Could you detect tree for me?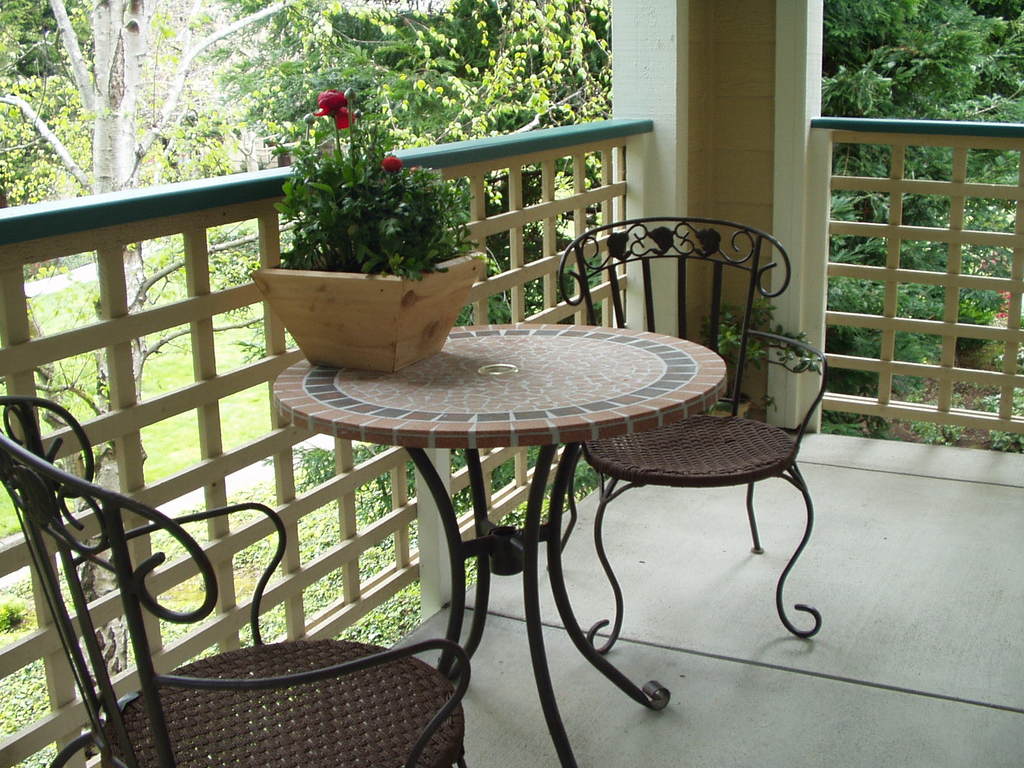
Detection result: left=0, top=0, right=329, bottom=759.
